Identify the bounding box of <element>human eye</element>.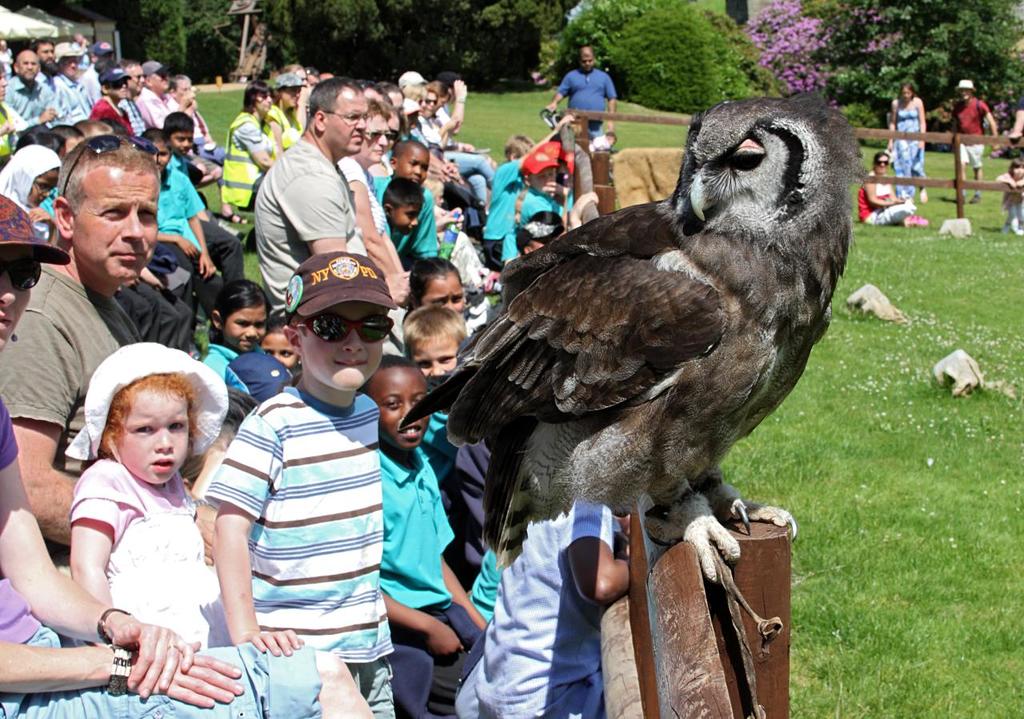
bbox=[433, 297, 446, 305].
